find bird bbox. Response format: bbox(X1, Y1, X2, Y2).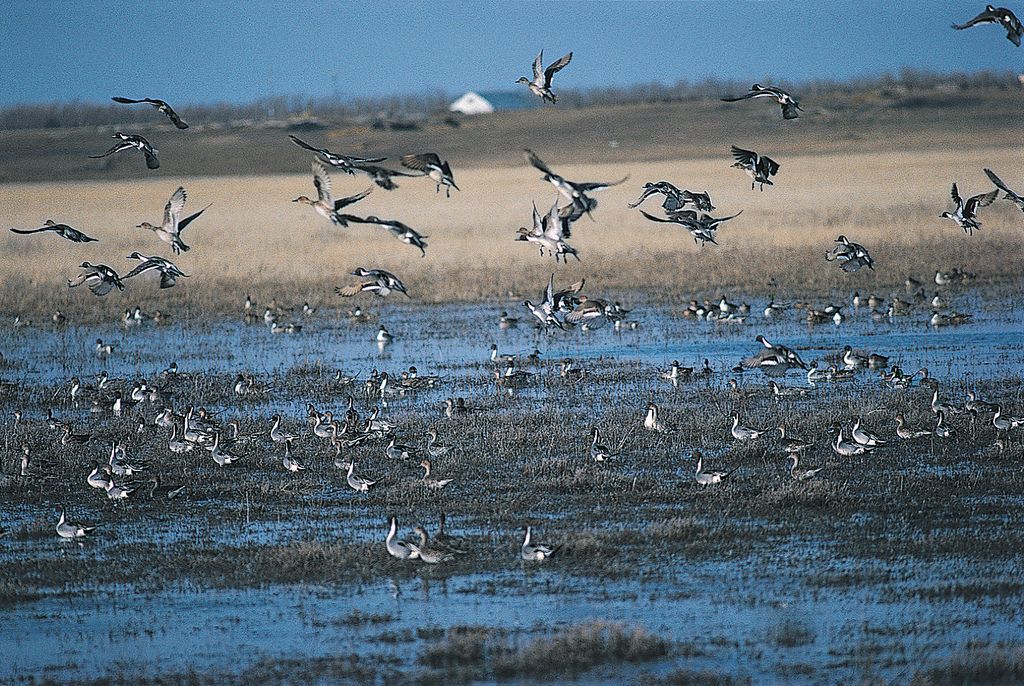
bbox(110, 96, 189, 133).
